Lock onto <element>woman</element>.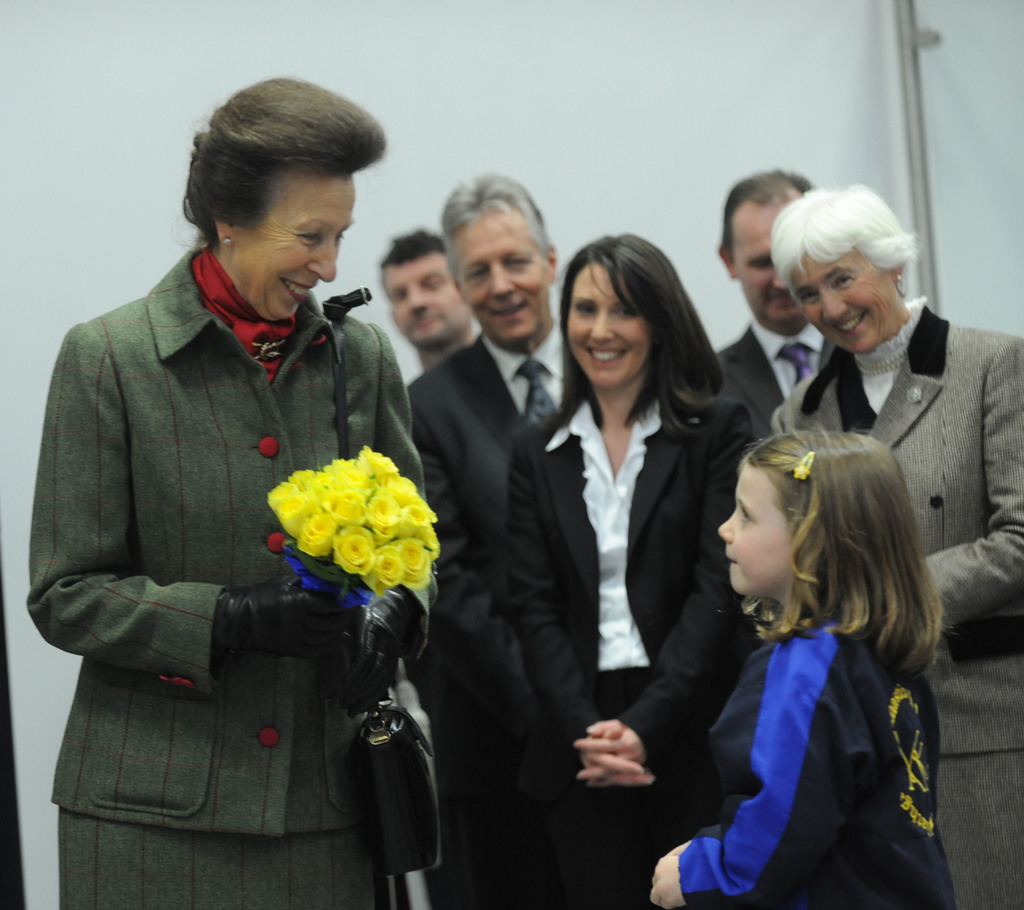
Locked: [left=767, top=180, right=1023, bottom=909].
